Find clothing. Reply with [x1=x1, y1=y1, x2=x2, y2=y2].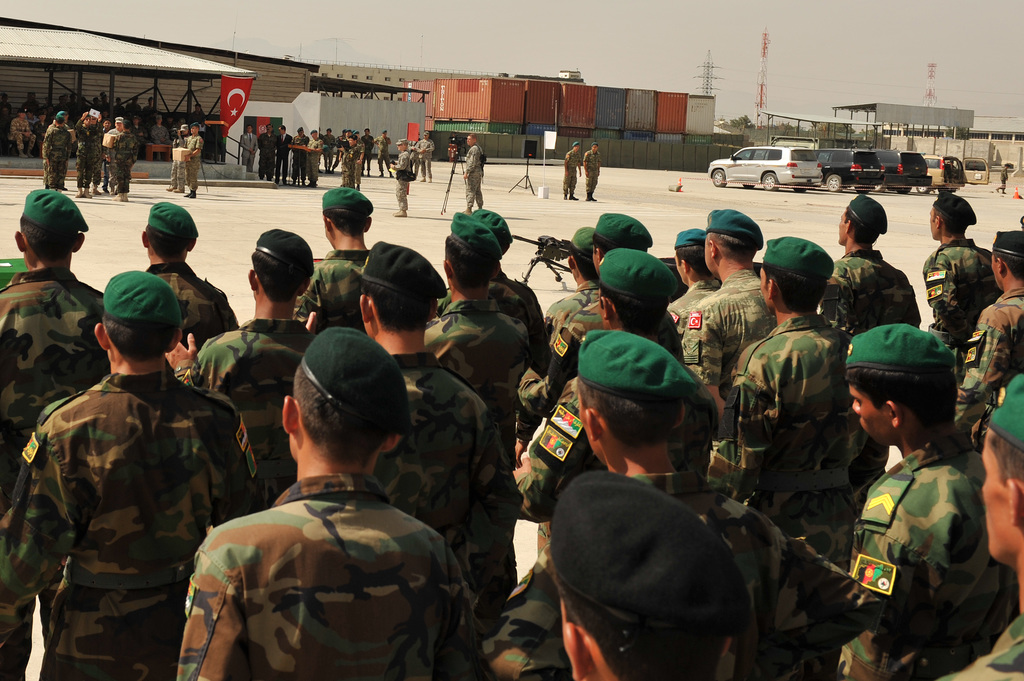
[x1=266, y1=137, x2=289, y2=180].
